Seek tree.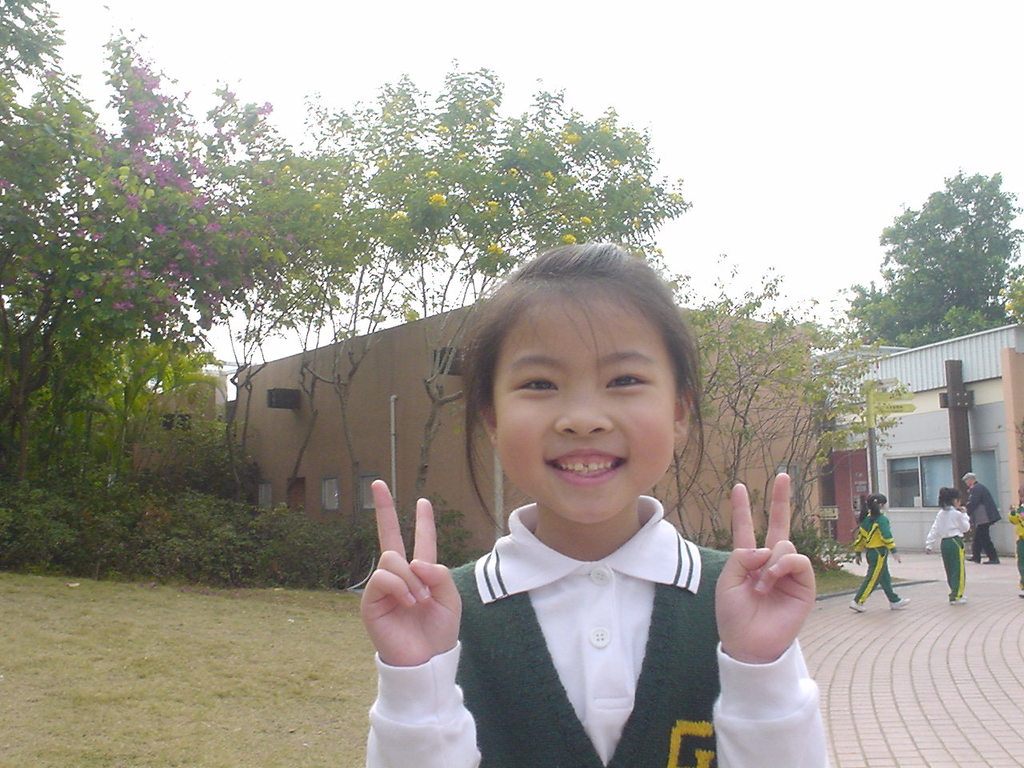
<region>870, 160, 1016, 354</region>.
